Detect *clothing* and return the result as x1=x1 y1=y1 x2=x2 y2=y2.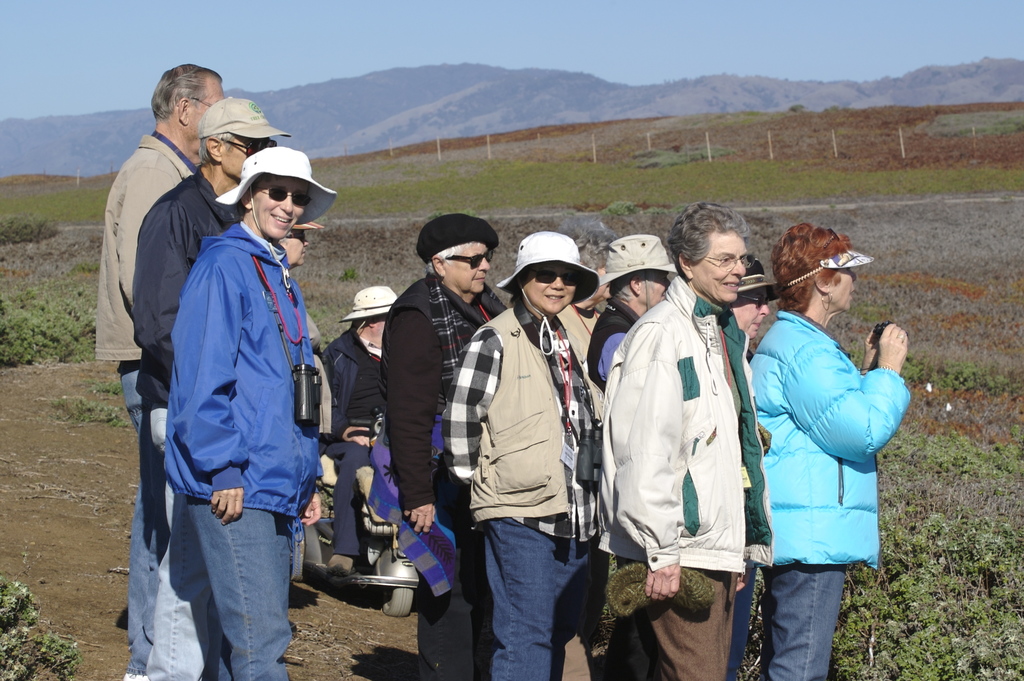
x1=621 y1=245 x2=785 y2=662.
